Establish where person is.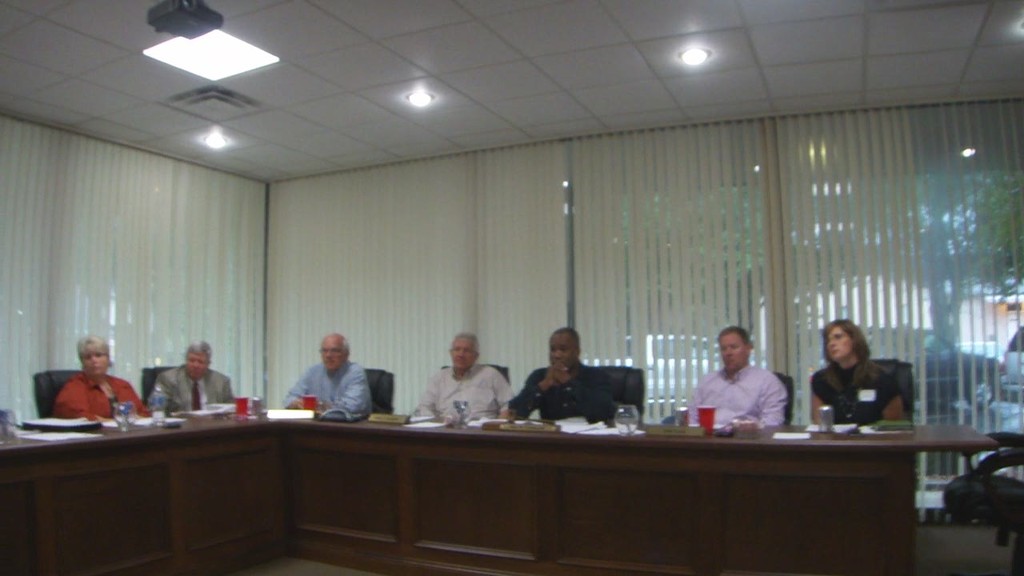
Established at rect(804, 317, 911, 418).
